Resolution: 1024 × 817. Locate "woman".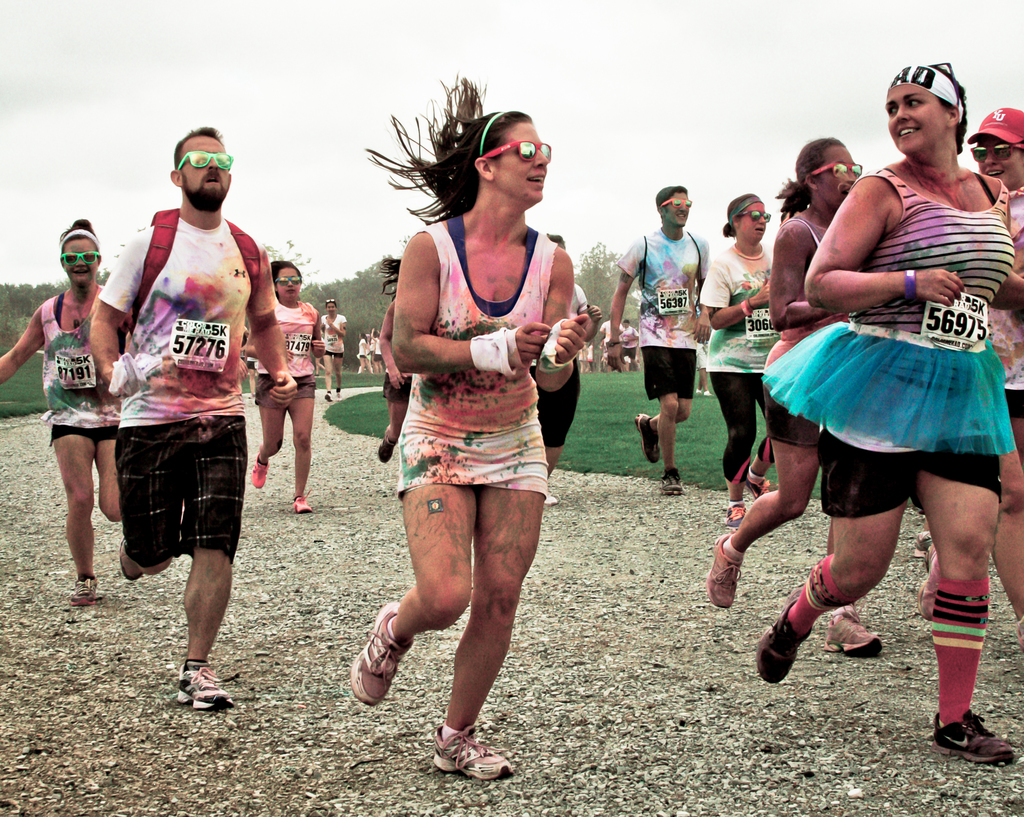
x1=749, y1=62, x2=1023, y2=764.
